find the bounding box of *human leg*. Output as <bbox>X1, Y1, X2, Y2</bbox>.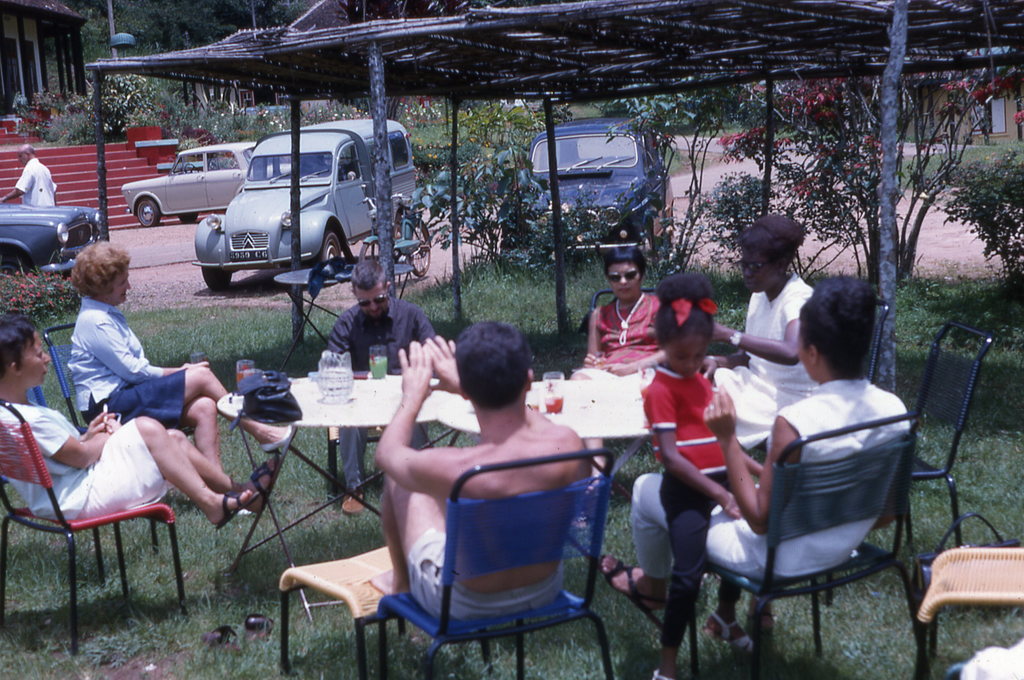
<bbox>605, 475, 757, 617</bbox>.
